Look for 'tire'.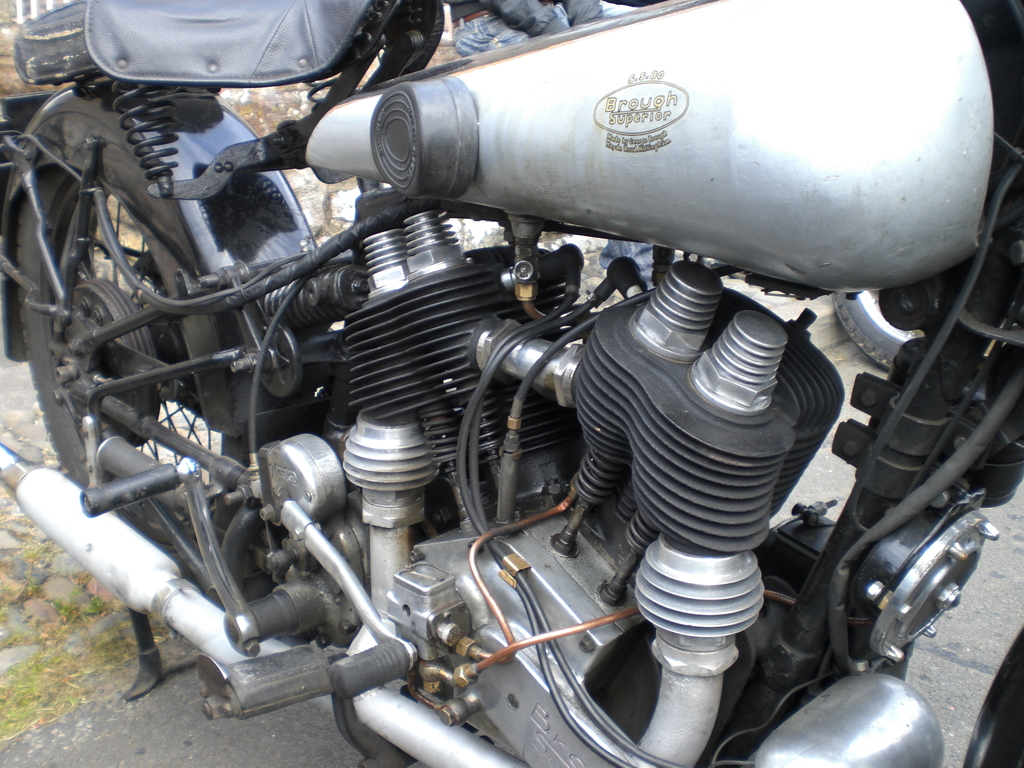
Found: locate(10, 145, 260, 573).
